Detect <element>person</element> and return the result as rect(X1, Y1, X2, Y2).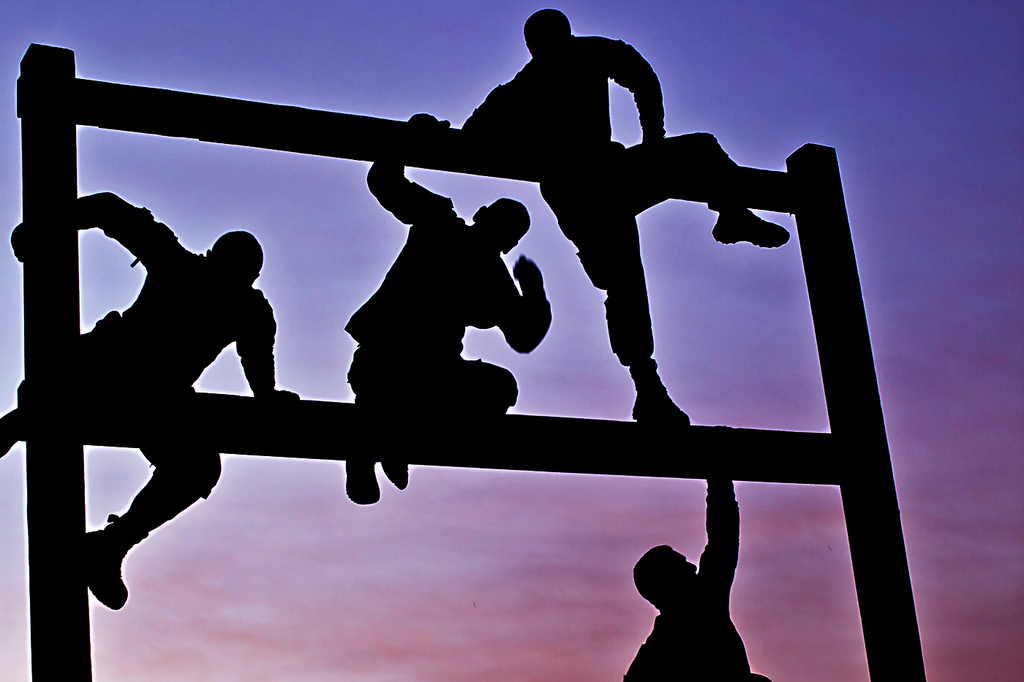
rect(617, 433, 772, 681).
